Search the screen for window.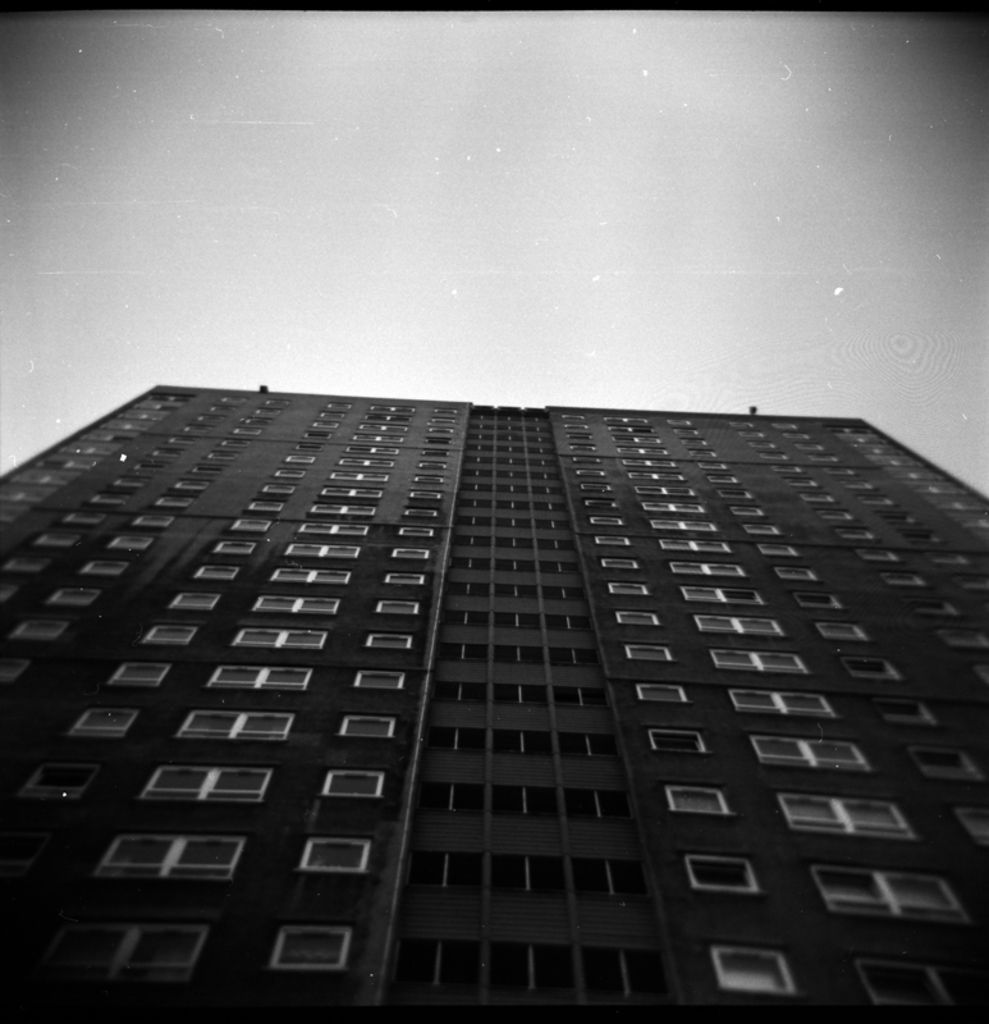
Found at x1=320, y1=768, x2=383, y2=800.
